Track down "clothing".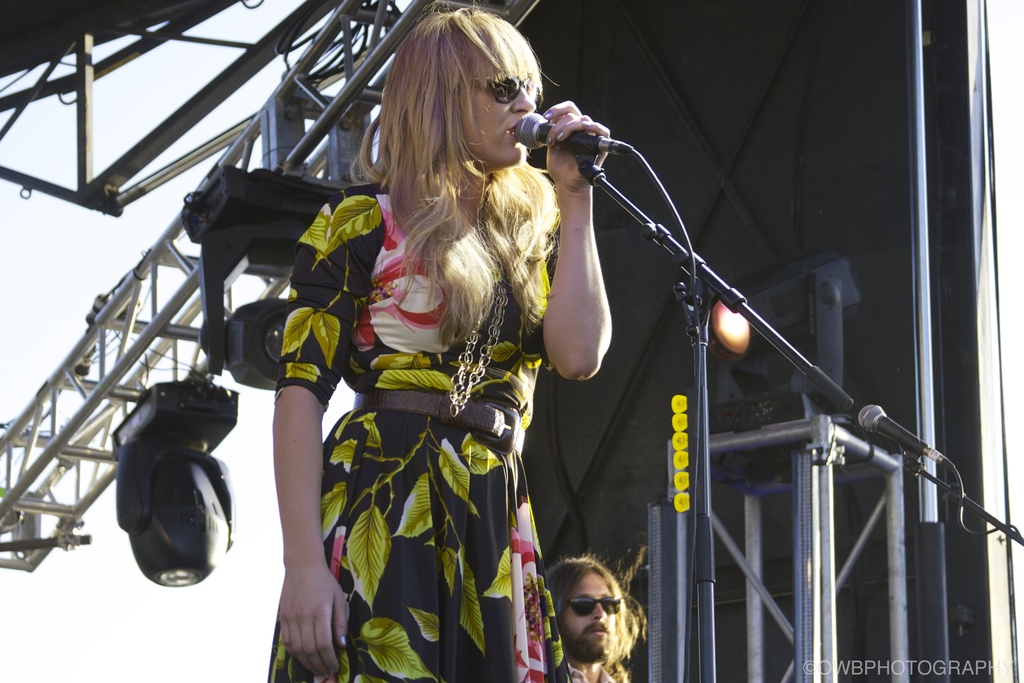
Tracked to 263, 166, 566, 682.
